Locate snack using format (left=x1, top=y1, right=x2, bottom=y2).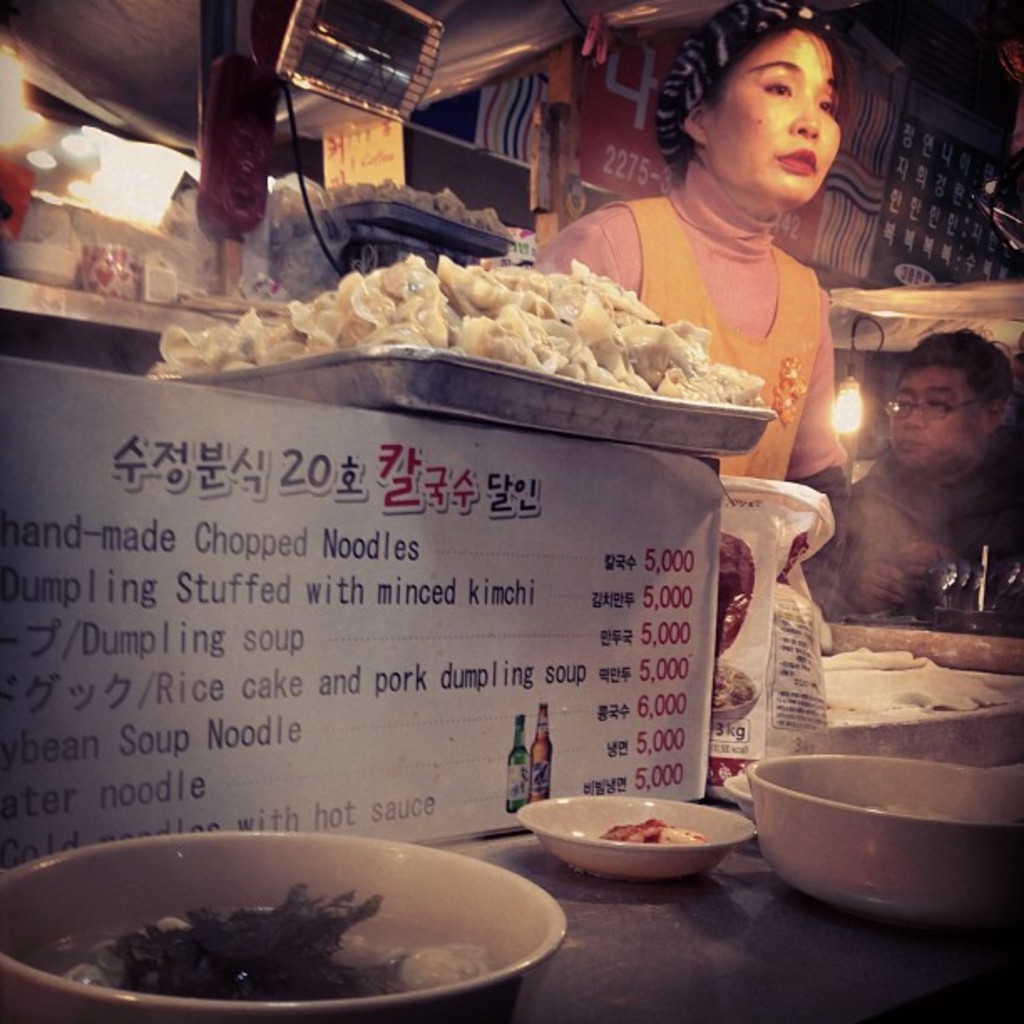
(left=169, top=226, right=718, bottom=388).
